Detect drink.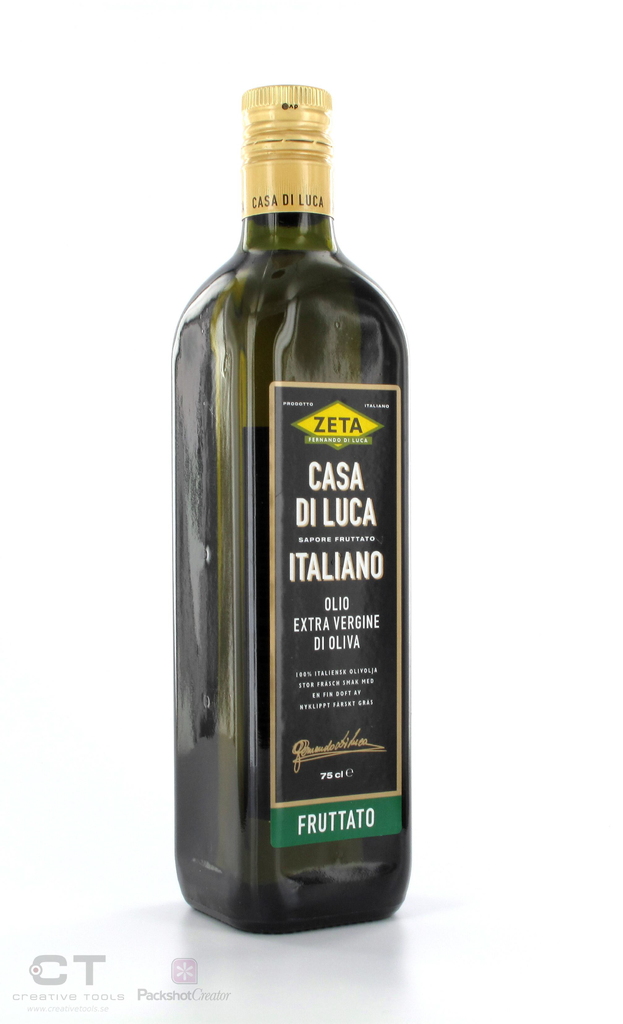
Detected at 157, 57, 426, 952.
